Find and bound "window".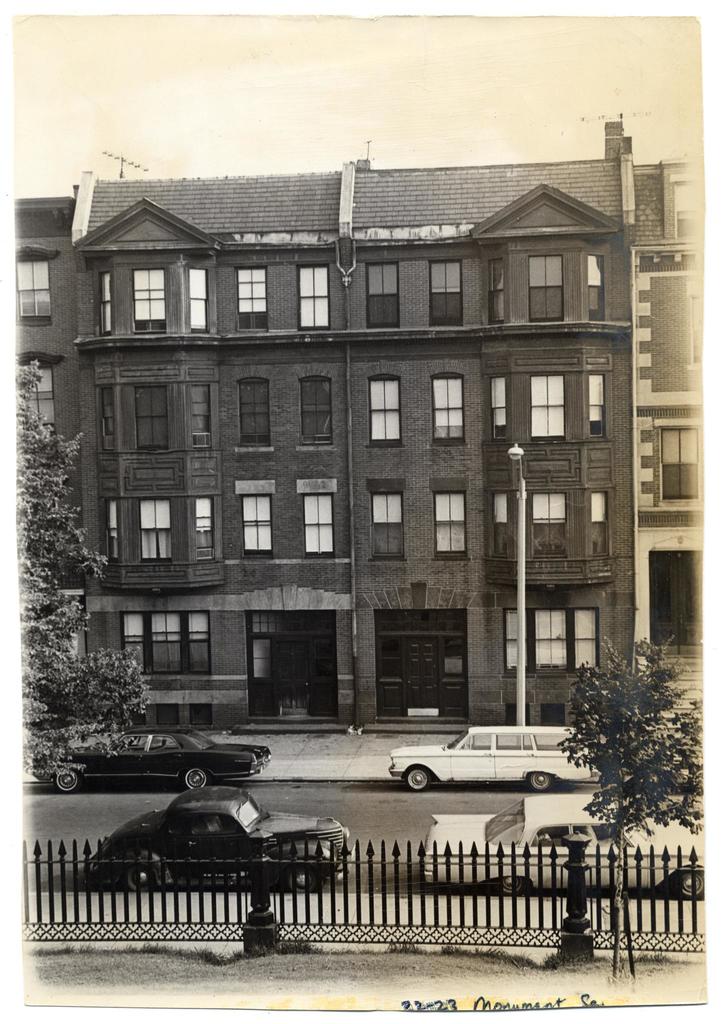
Bound: 588,483,616,564.
